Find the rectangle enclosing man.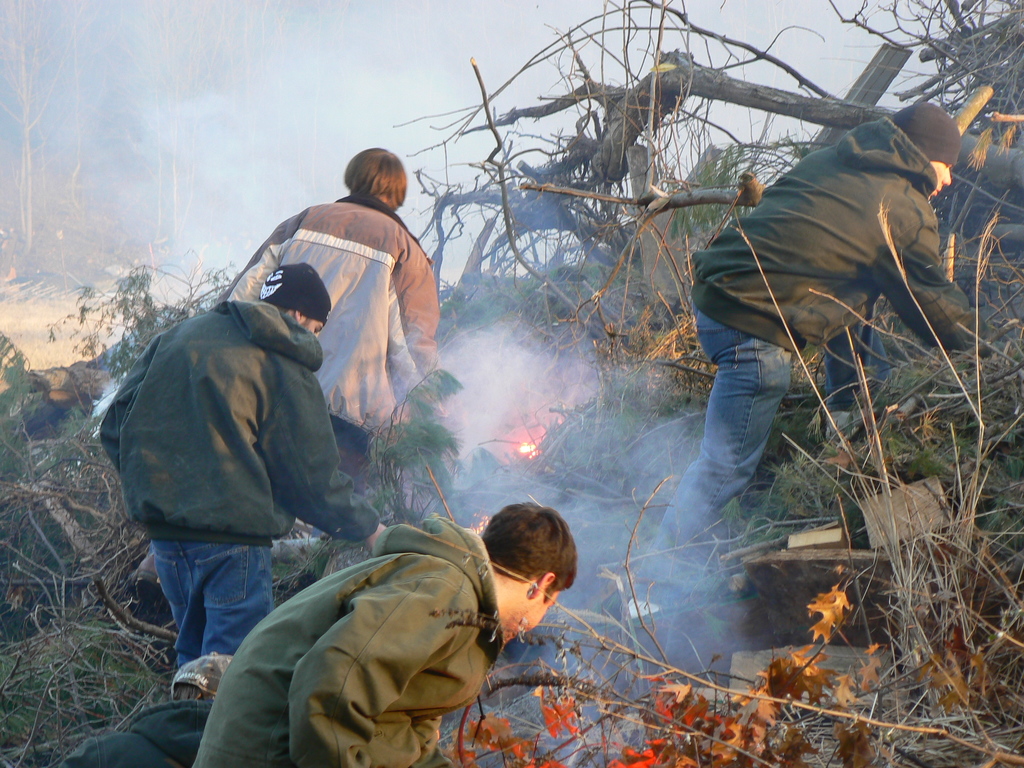
(x1=187, y1=499, x2=580, y2=767).
